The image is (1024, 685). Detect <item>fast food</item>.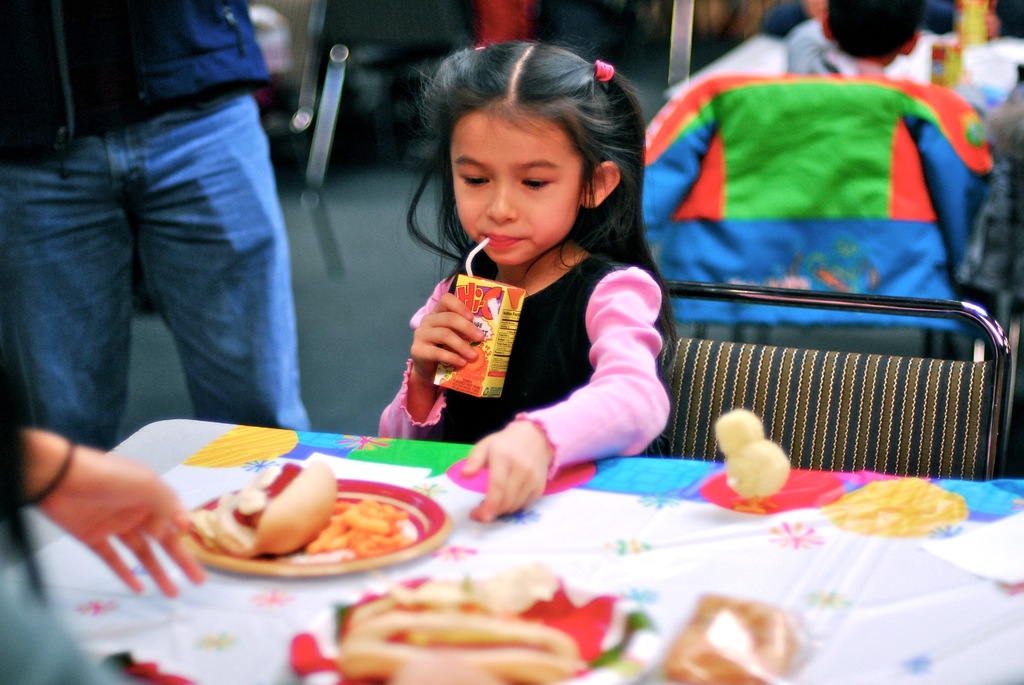
Detection: locate(310, 514, 342, 554).
